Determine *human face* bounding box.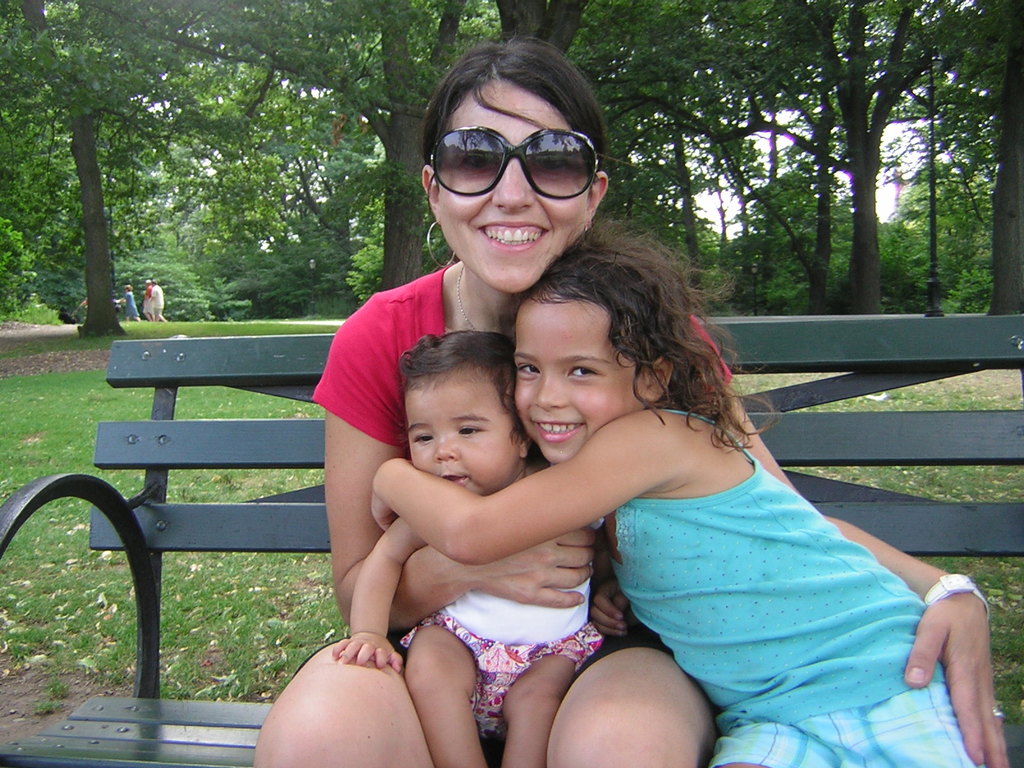
Determined: bbox(404, 371, 514, 495).
